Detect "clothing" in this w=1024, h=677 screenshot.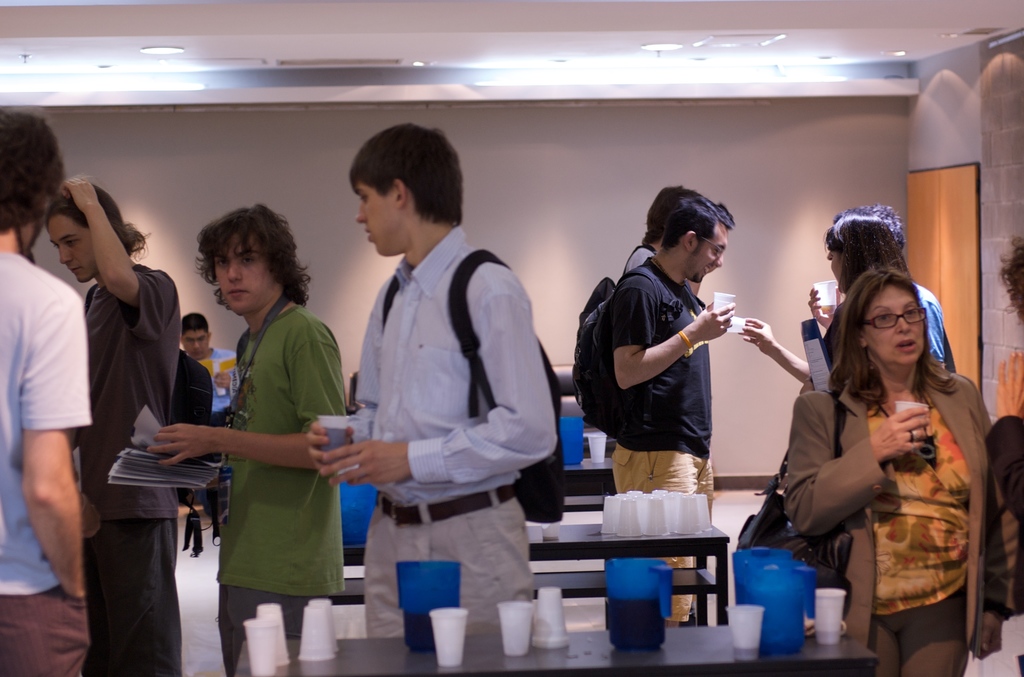
Detection: (189,344,245,414).
